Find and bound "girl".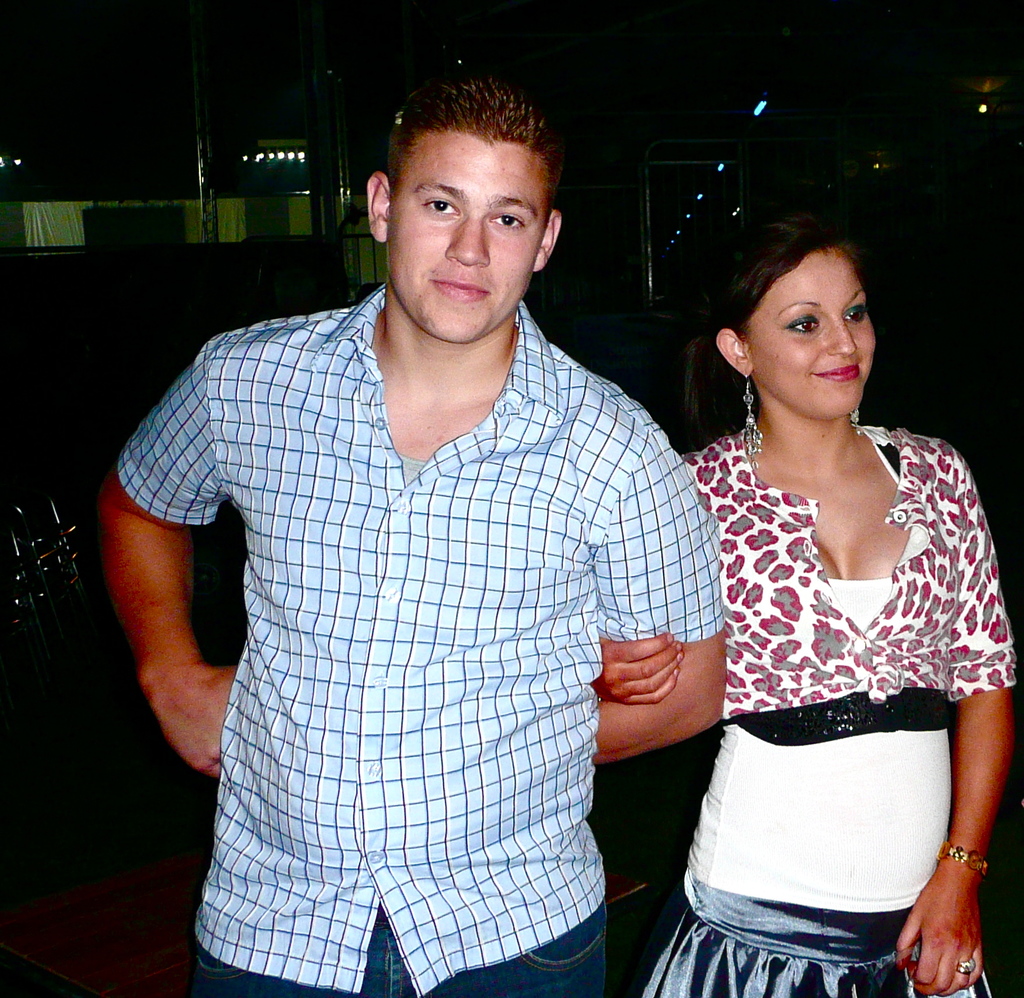
Bound: locate(592, 223, 1020, 997).
